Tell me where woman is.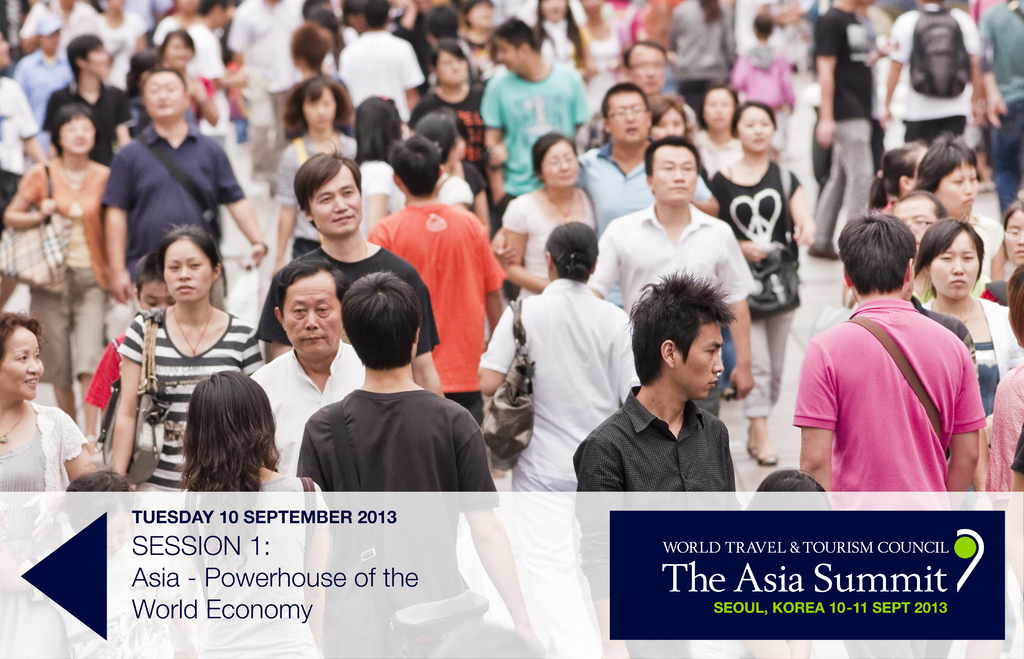
woman is at rect(468, 218, 649, 658).
